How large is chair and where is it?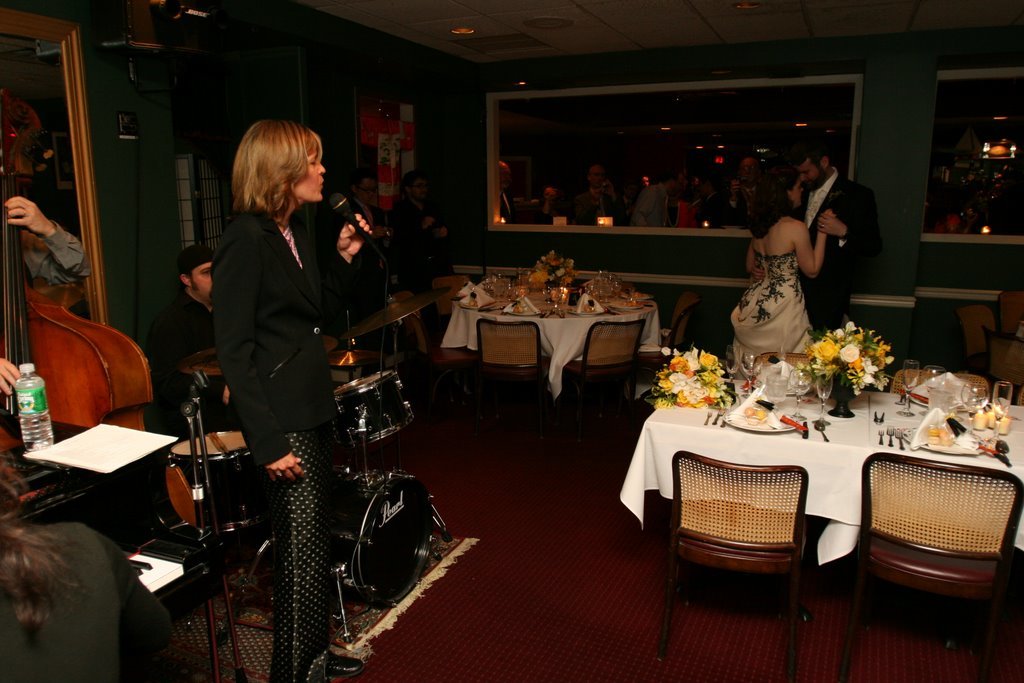
Bounding box: [408,312,478,409].
